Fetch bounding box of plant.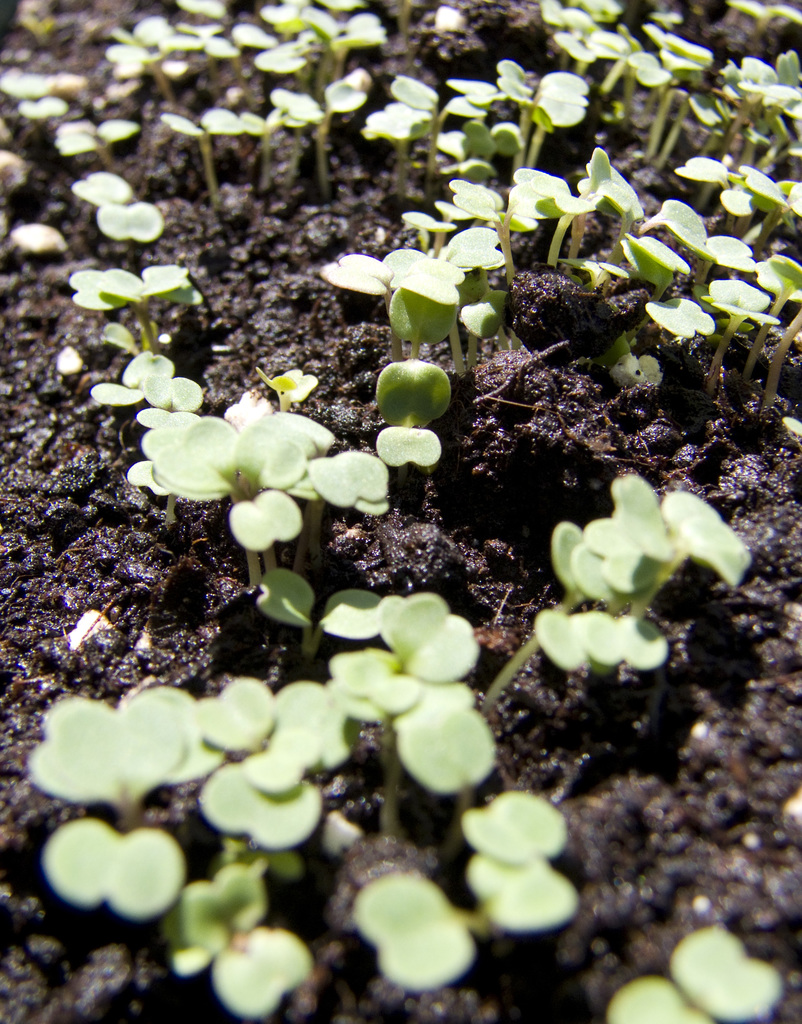
Bbox: box=[257, 567, 379, 657].
